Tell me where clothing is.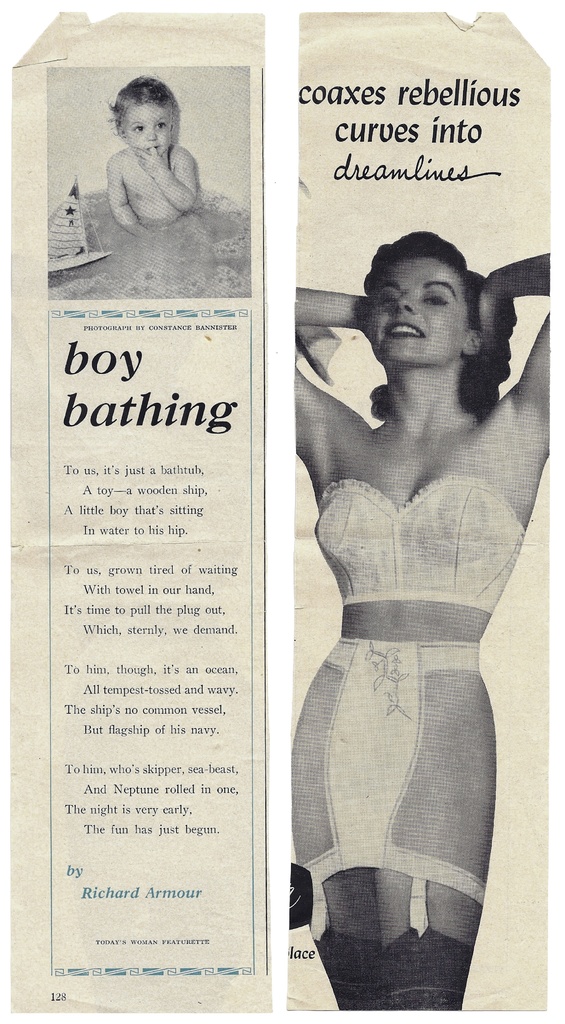
clothing is at BBox(284, 373, 522, 967).
